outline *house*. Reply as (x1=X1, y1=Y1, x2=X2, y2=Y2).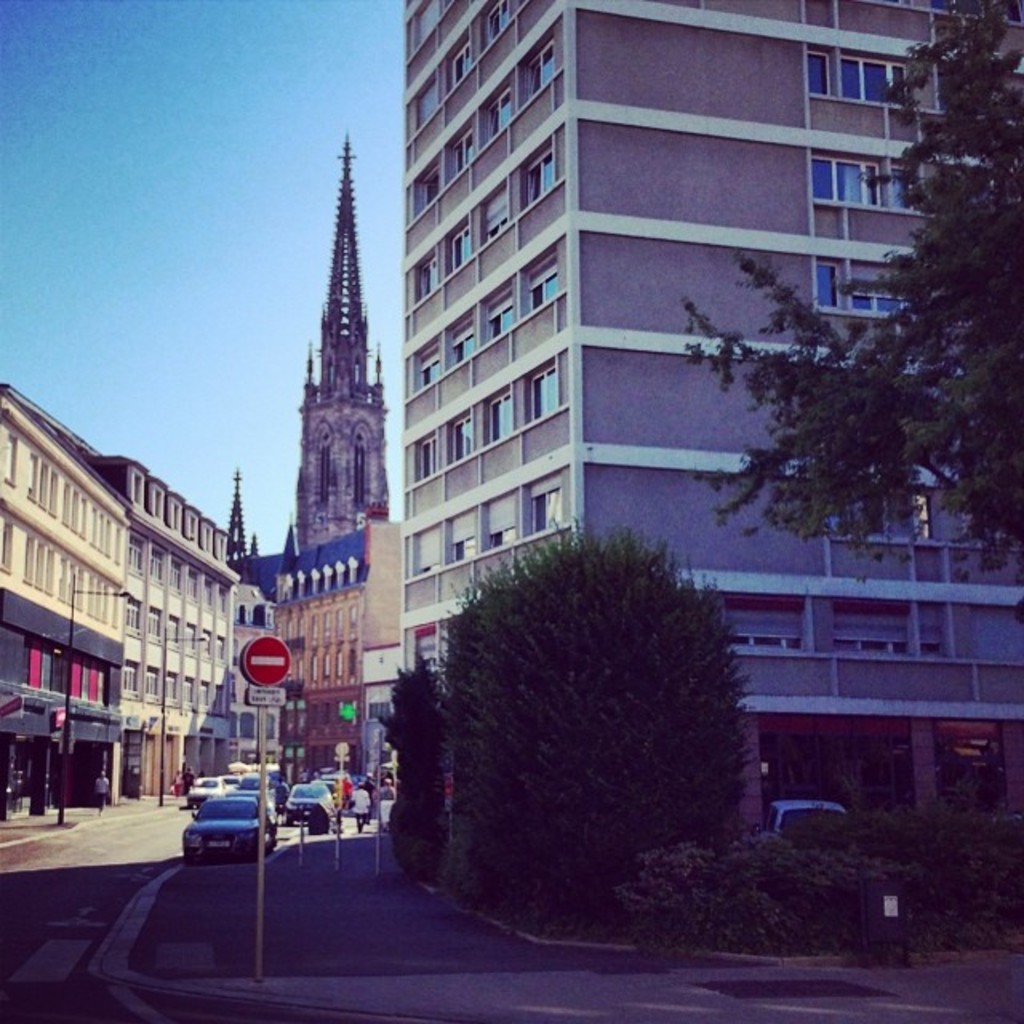
(x1=125, y1=458, x2=242, y2=800).
